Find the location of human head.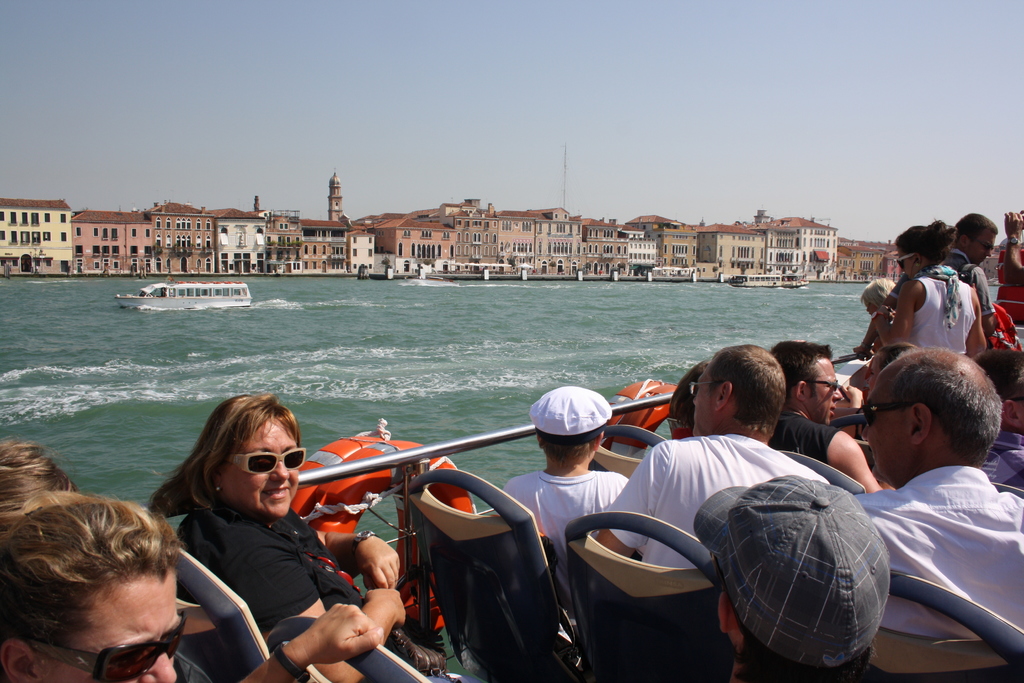
Location: 669/363/707/418.
